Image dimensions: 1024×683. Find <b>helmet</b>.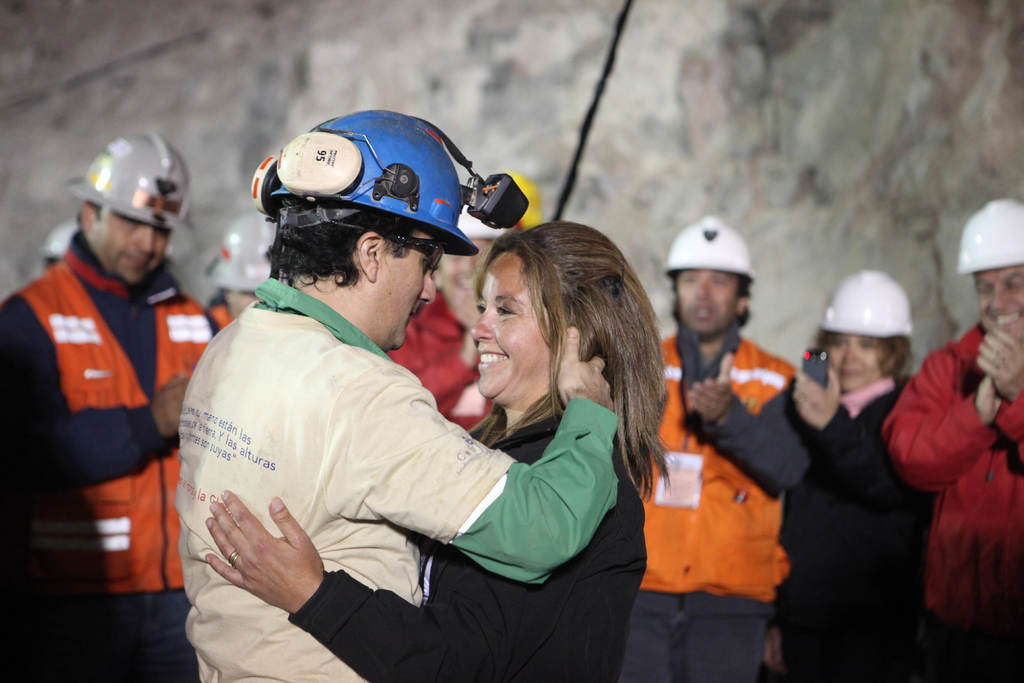
l=202, t=207, r=280, b=291.
